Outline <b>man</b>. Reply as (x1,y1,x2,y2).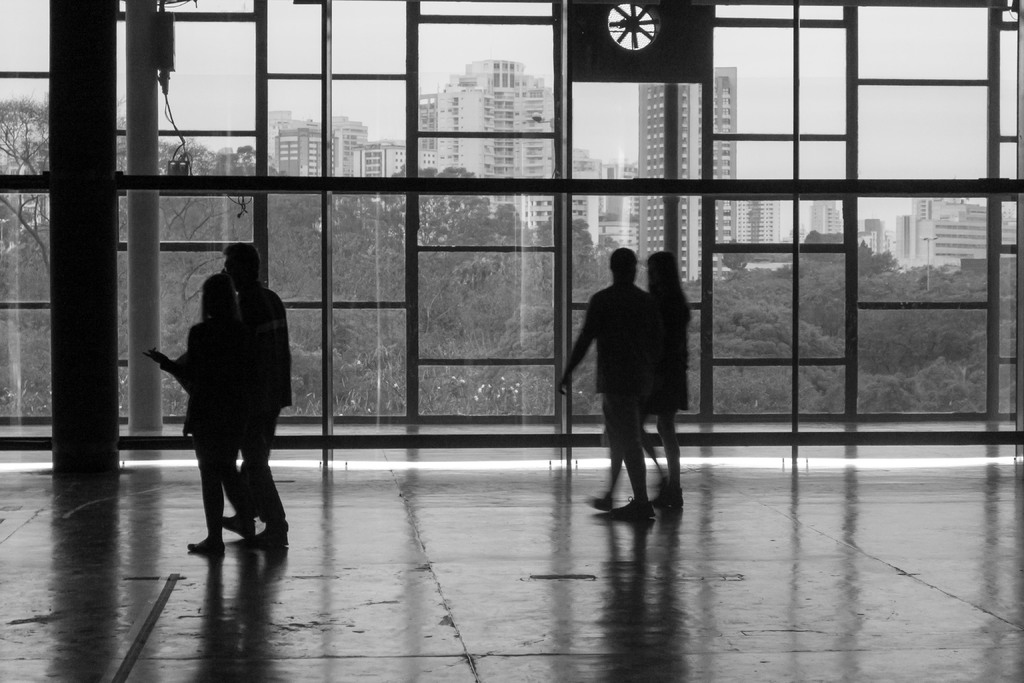
(554,243,679,514).
